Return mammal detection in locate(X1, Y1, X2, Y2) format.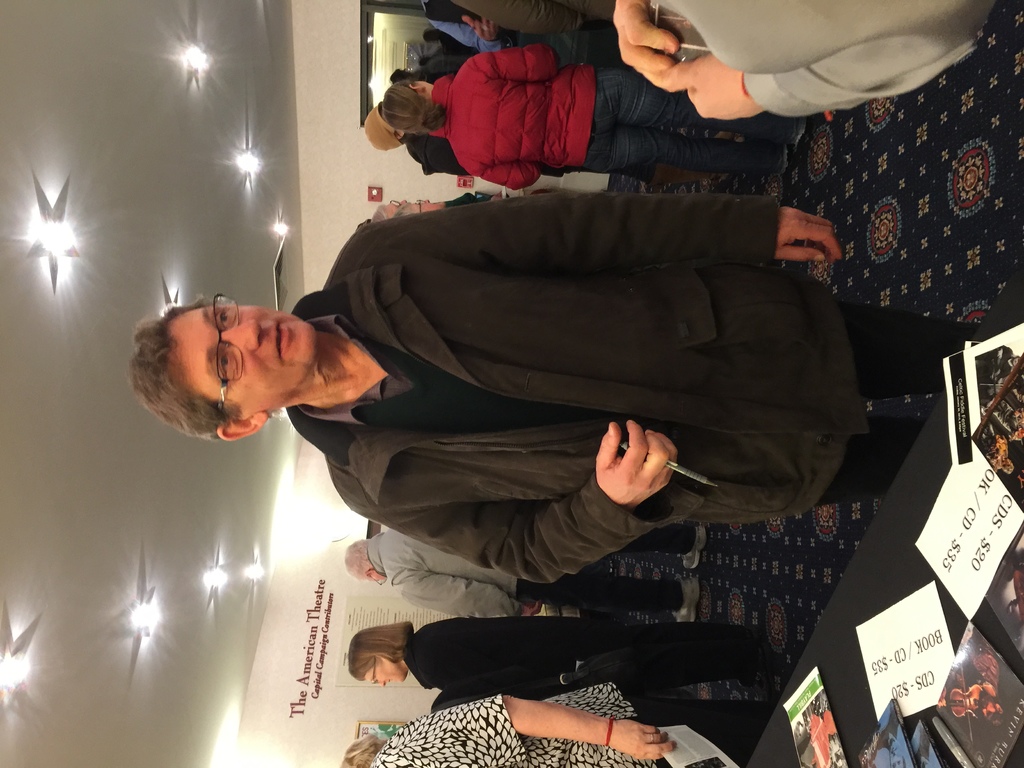
locate(611, 0, 1001, 120).
